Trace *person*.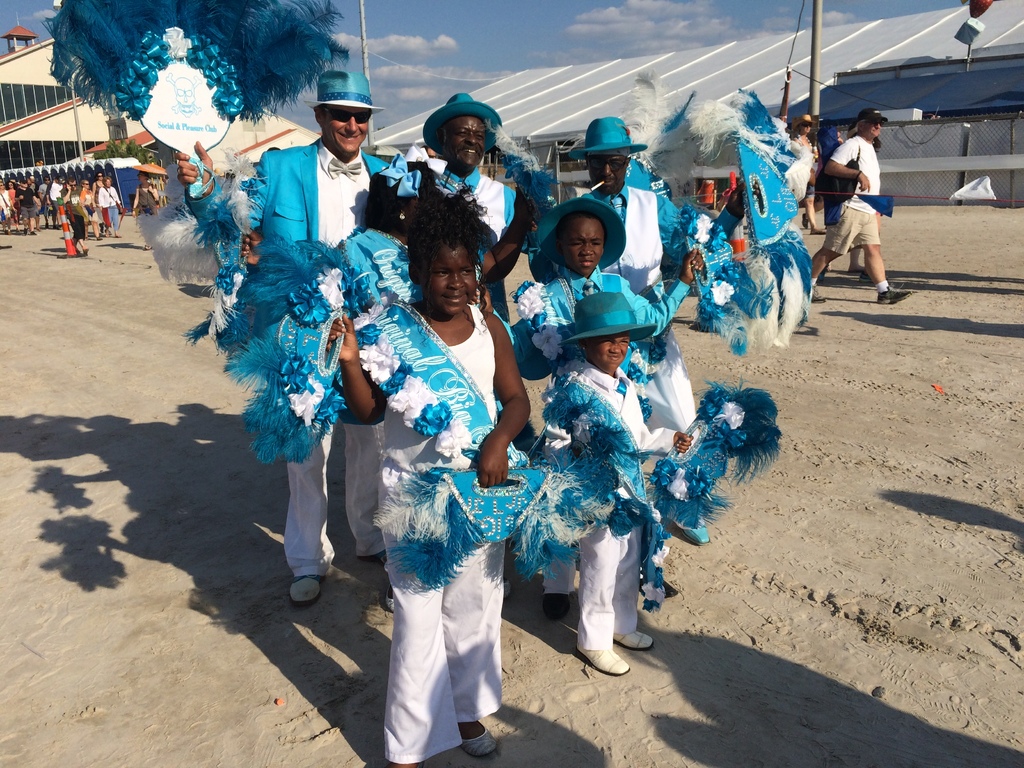
Traced to {"x1": 573, "y1": 117, "x2": 734, "y2": 440}.
